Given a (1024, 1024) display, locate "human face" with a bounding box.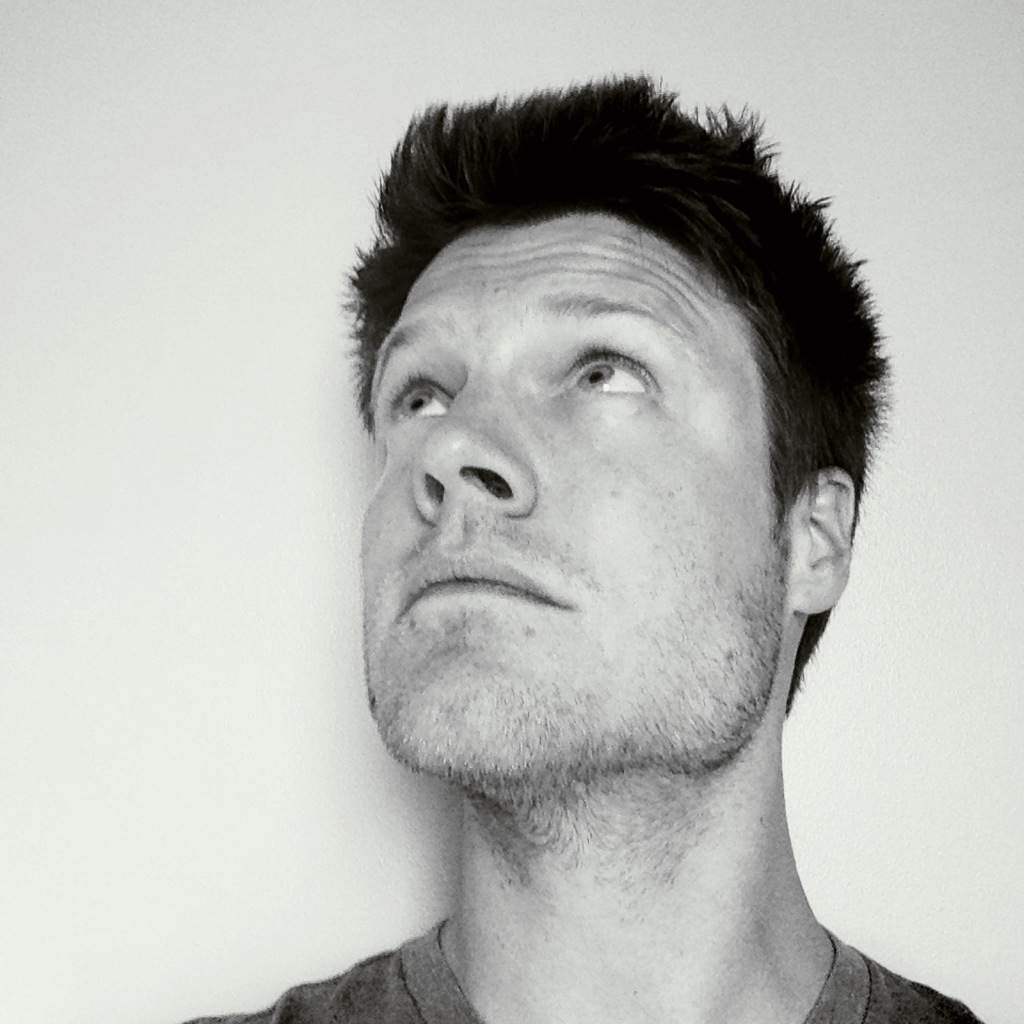
Located: select_region(355, 232, 772, 771).
